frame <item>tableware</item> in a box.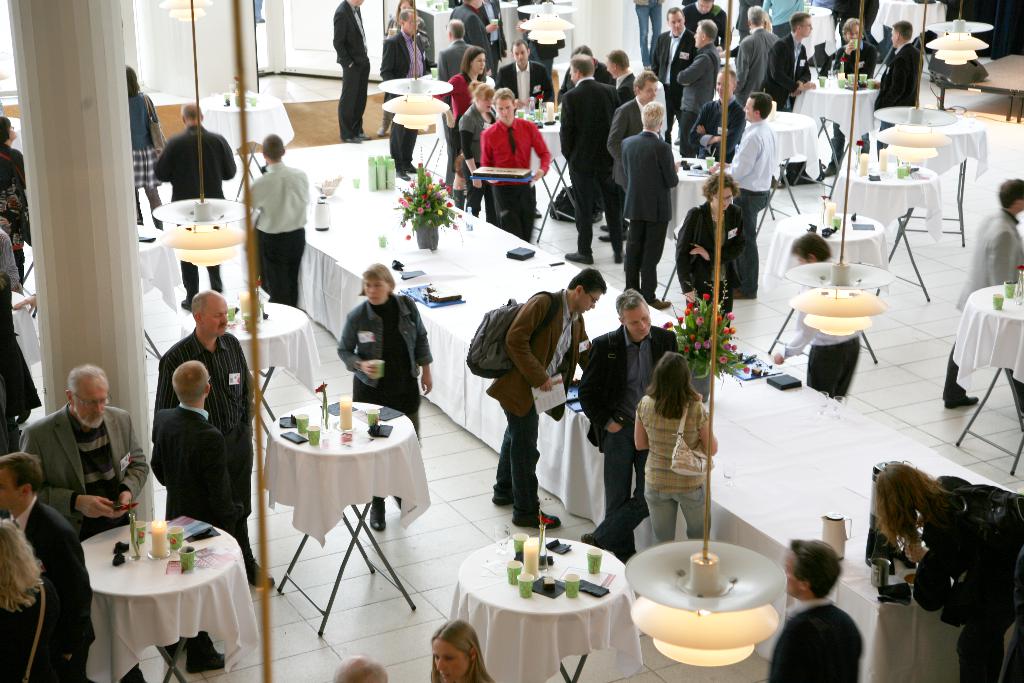
region(305, 422, 321, 445).
